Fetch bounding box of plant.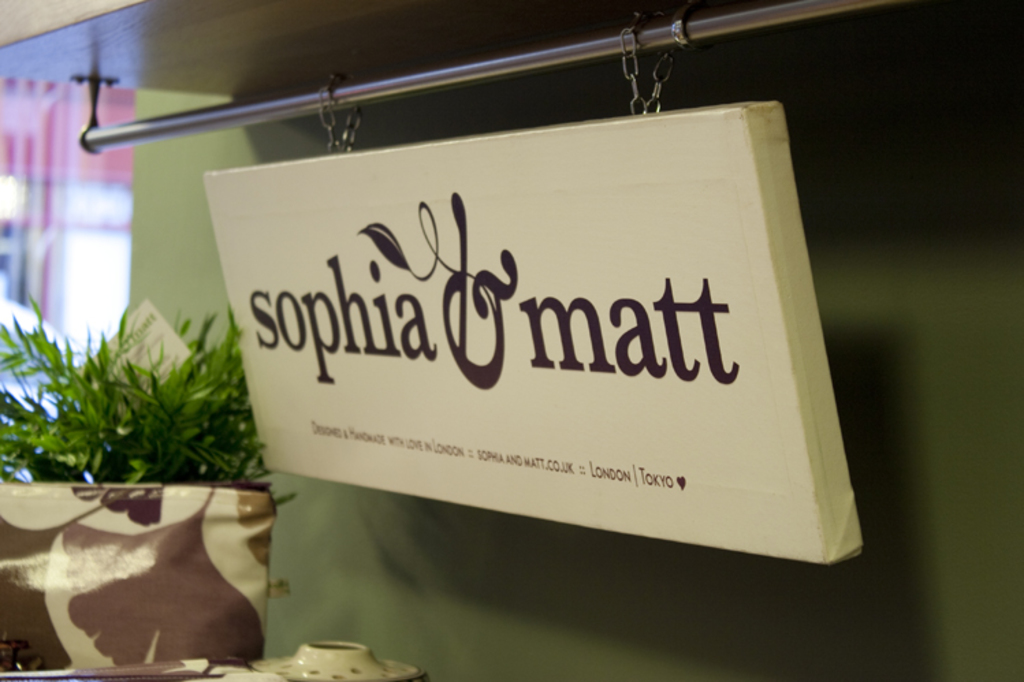
Bbox: bbox=[8, 251, 297, 506].
